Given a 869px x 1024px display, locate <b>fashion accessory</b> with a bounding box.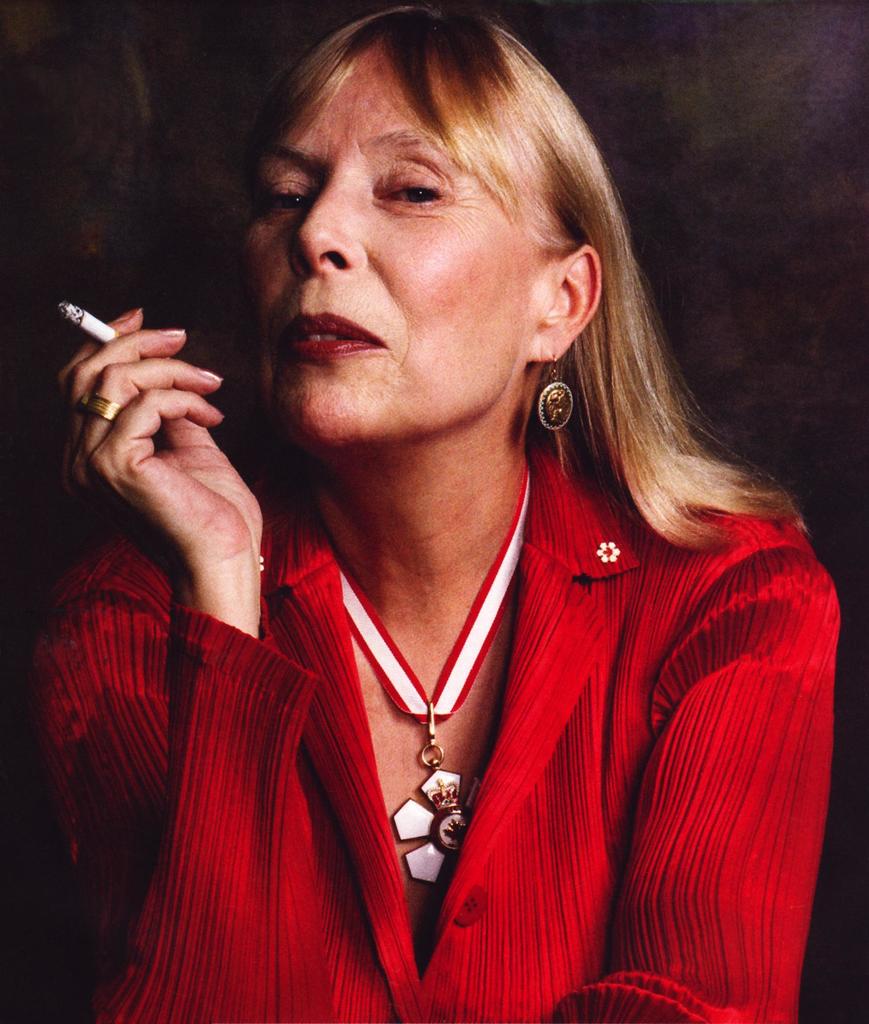
Located: (88, 397, 123, 419).
